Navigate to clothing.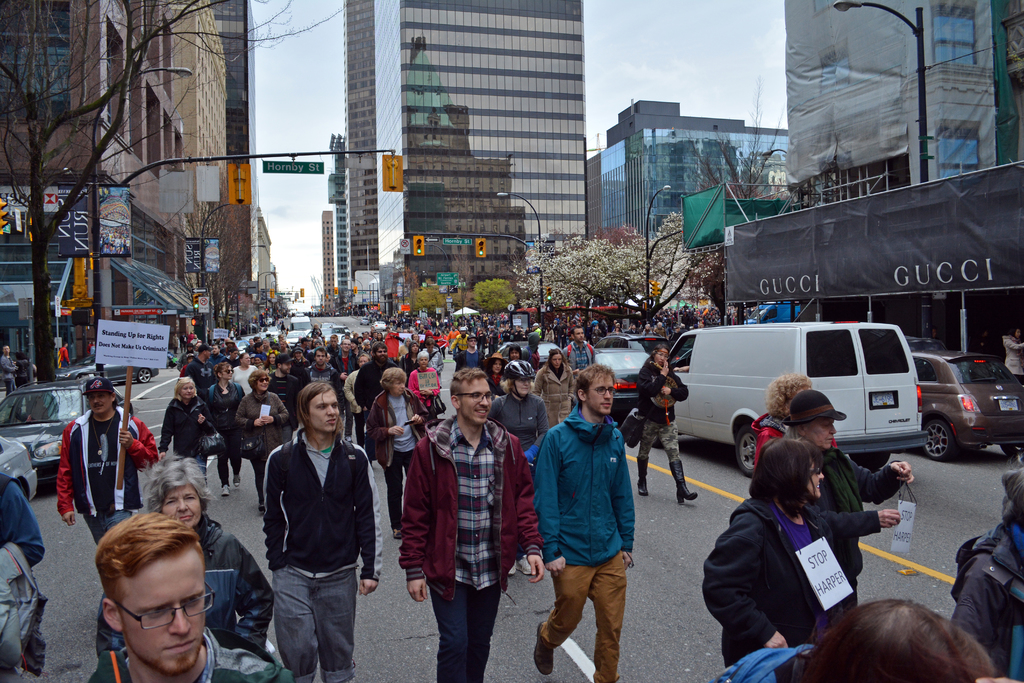
Navigation target: 635/357/687/463.
